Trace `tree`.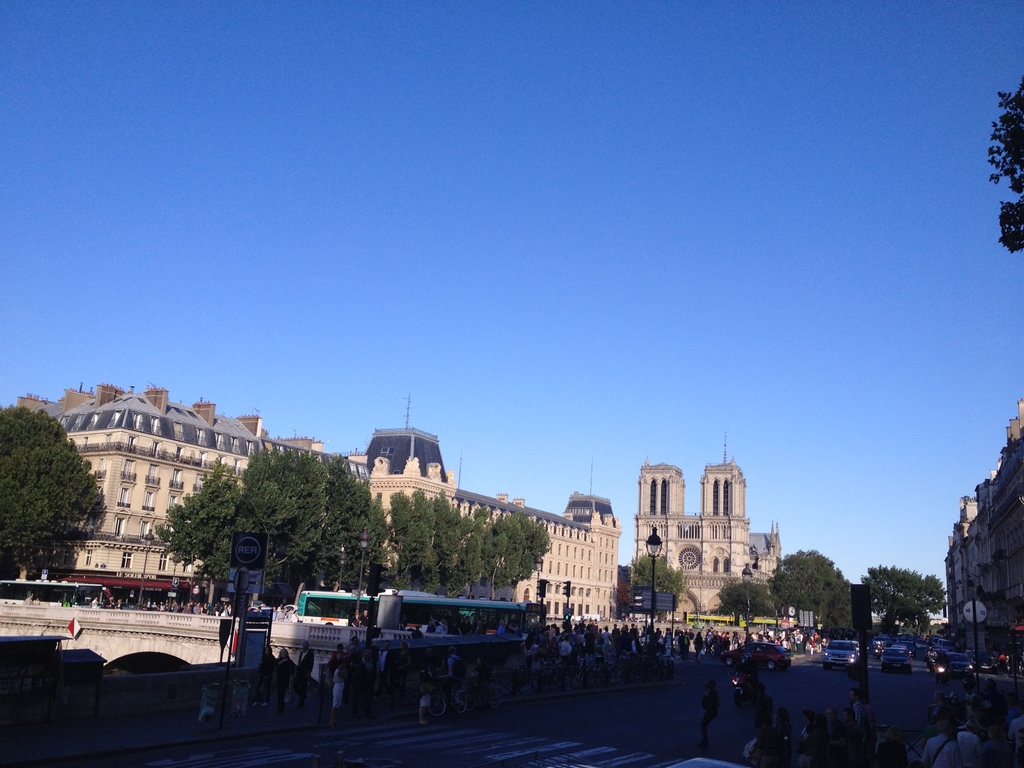
Traced to 437:488:463:595.
